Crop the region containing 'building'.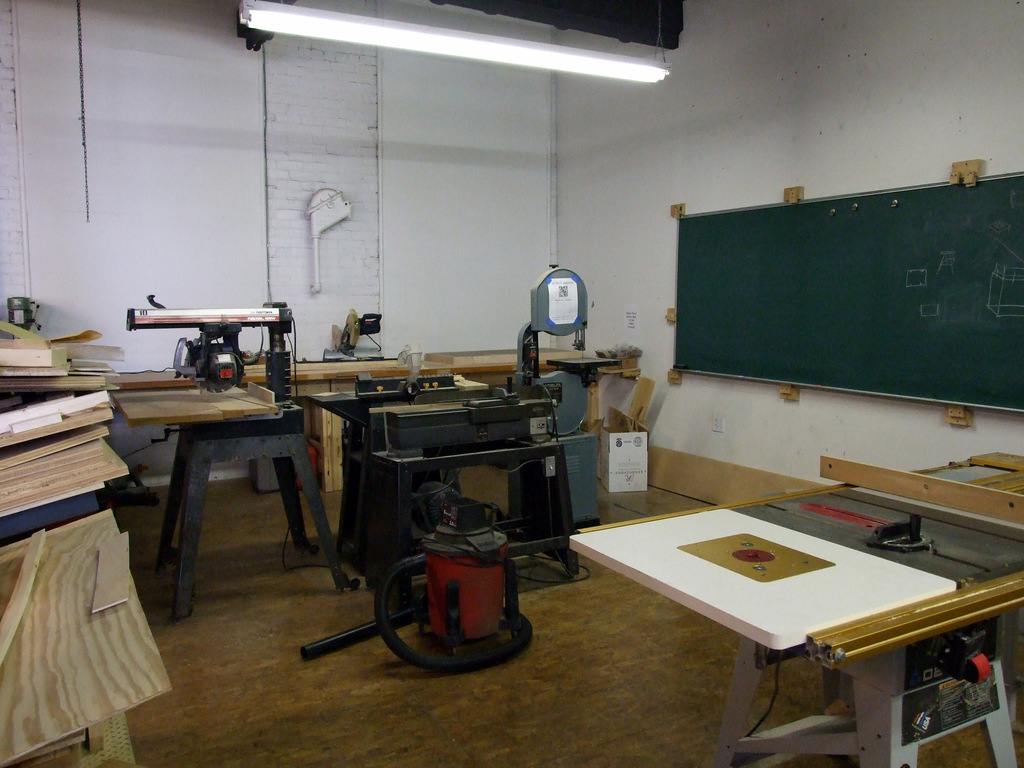
Crop region: bbox=[0, 0, 1023, 767].
